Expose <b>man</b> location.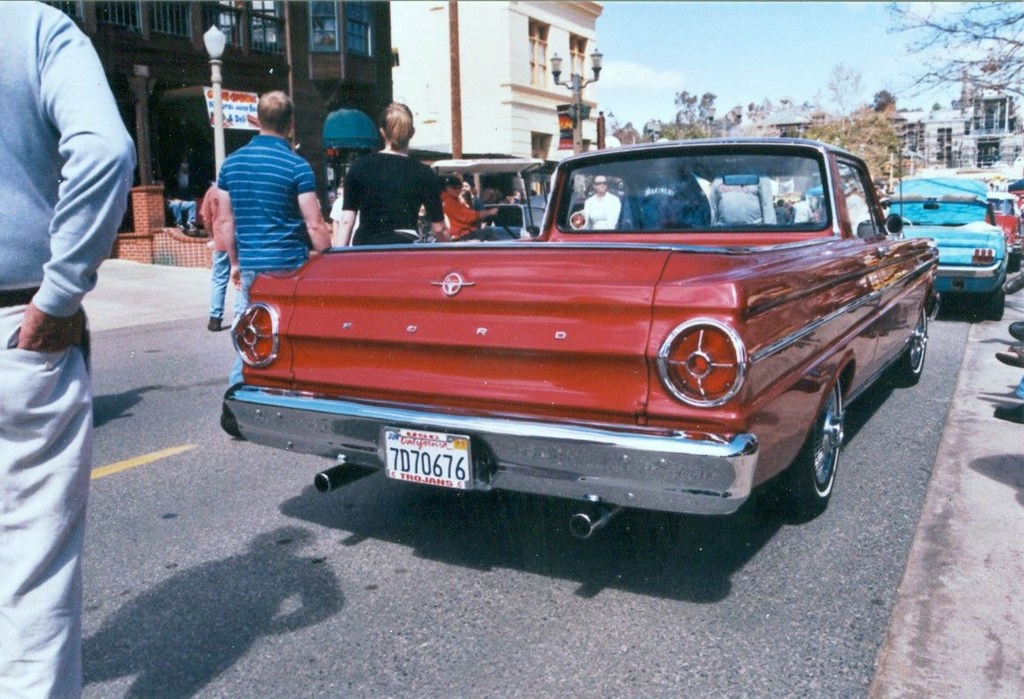
Exposed at box=[0, 0, 138, 698].
